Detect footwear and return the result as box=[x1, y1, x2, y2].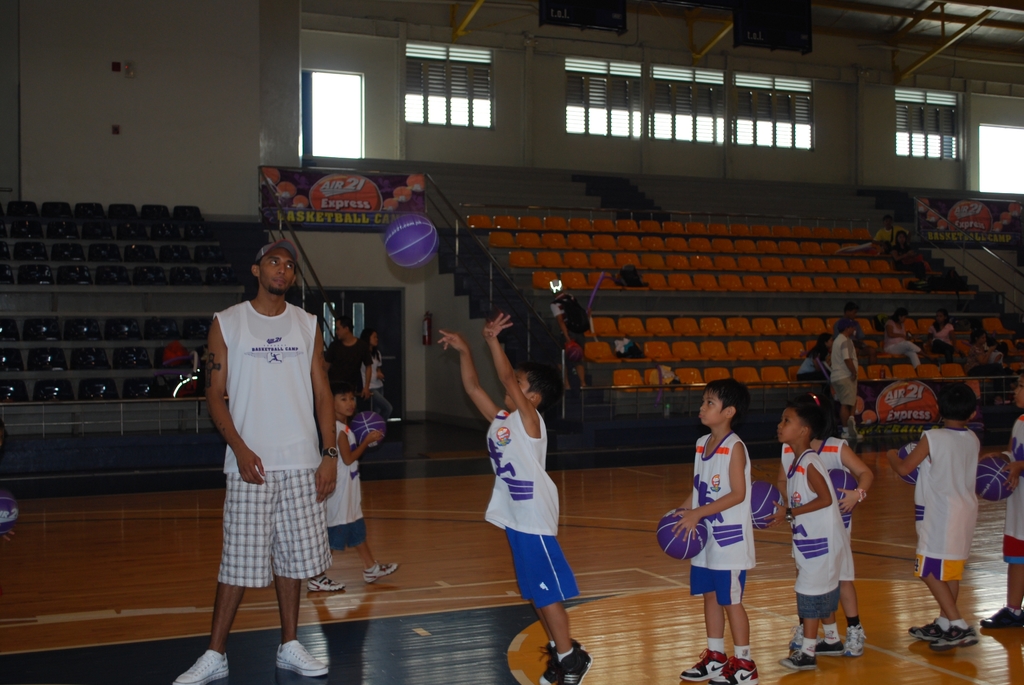
box=[783, 624, 803, 648].
